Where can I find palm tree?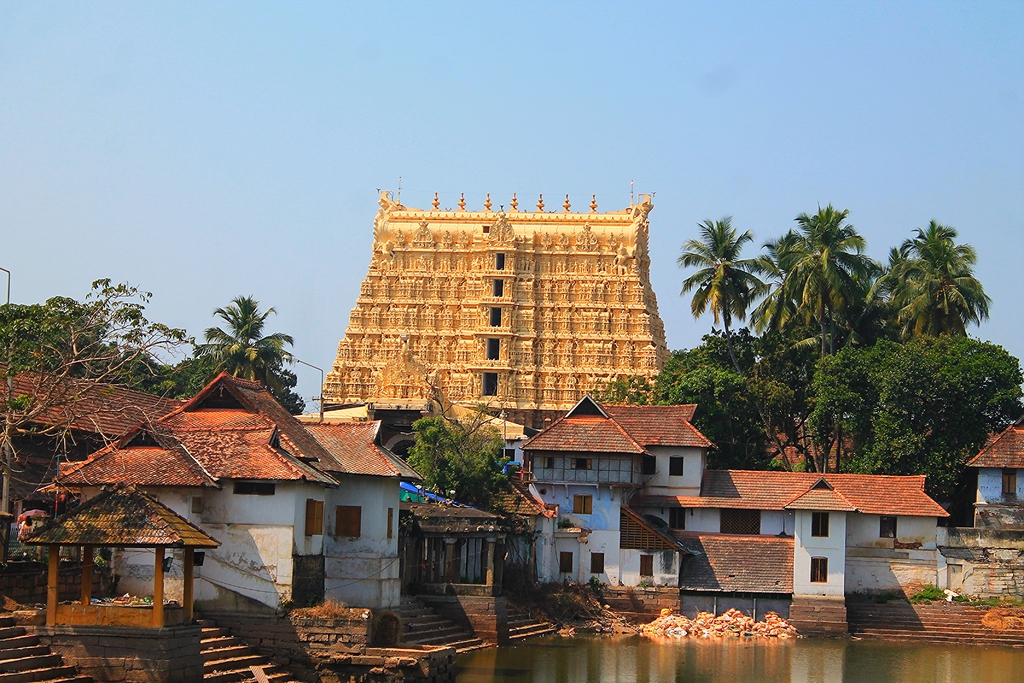
You can find it at bbox(779, 206, 859, 335).
